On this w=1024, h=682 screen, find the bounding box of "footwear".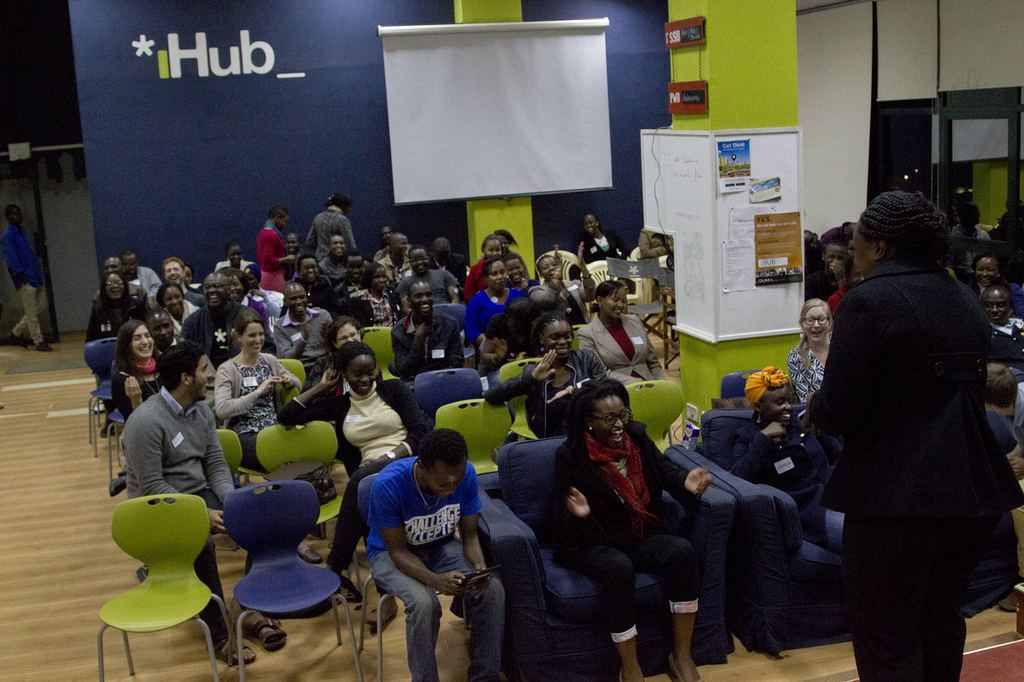
Bounding box: box(240, 613, 289, 651).
